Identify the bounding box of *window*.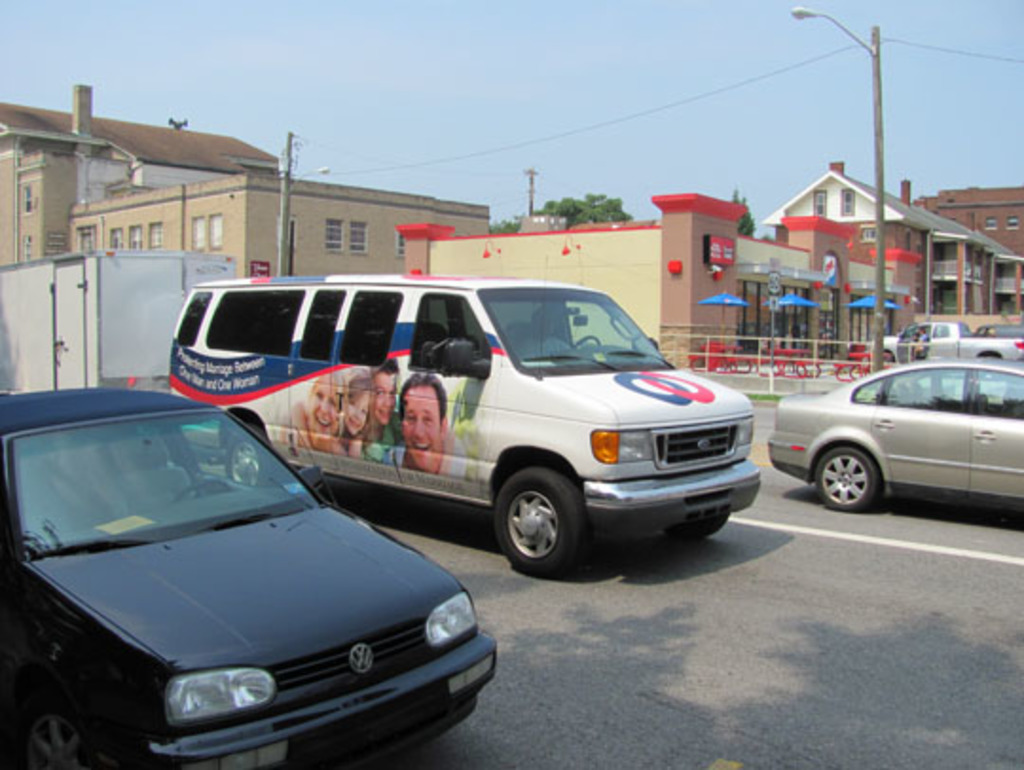
810/182/825/220.
